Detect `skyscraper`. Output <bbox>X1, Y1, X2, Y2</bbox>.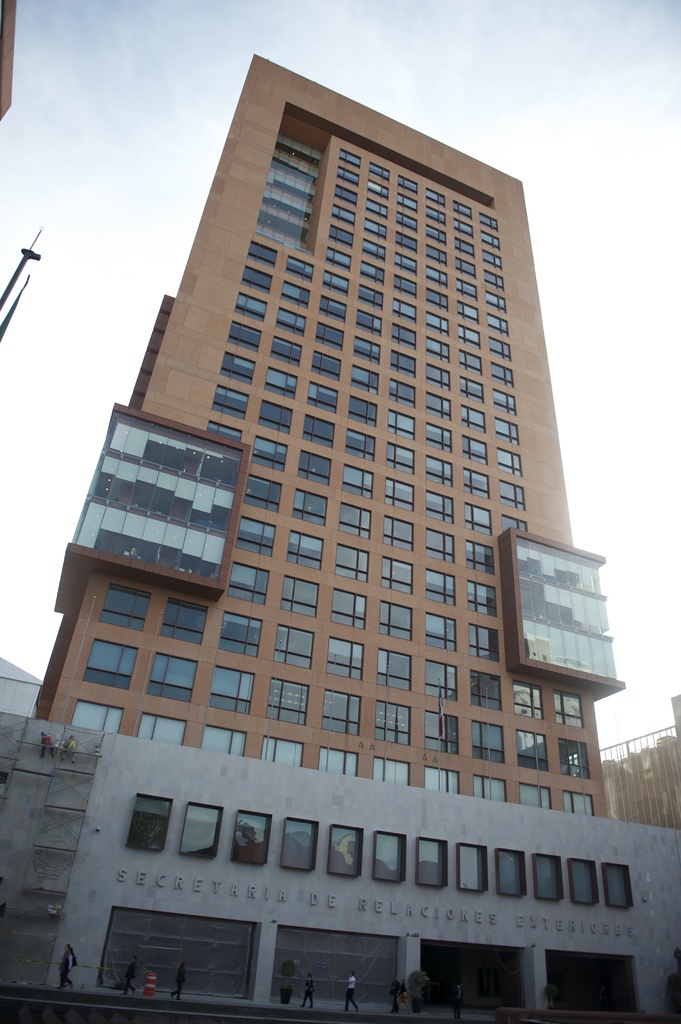
<bbox>0, 51, 680, 1023</bbox>.
